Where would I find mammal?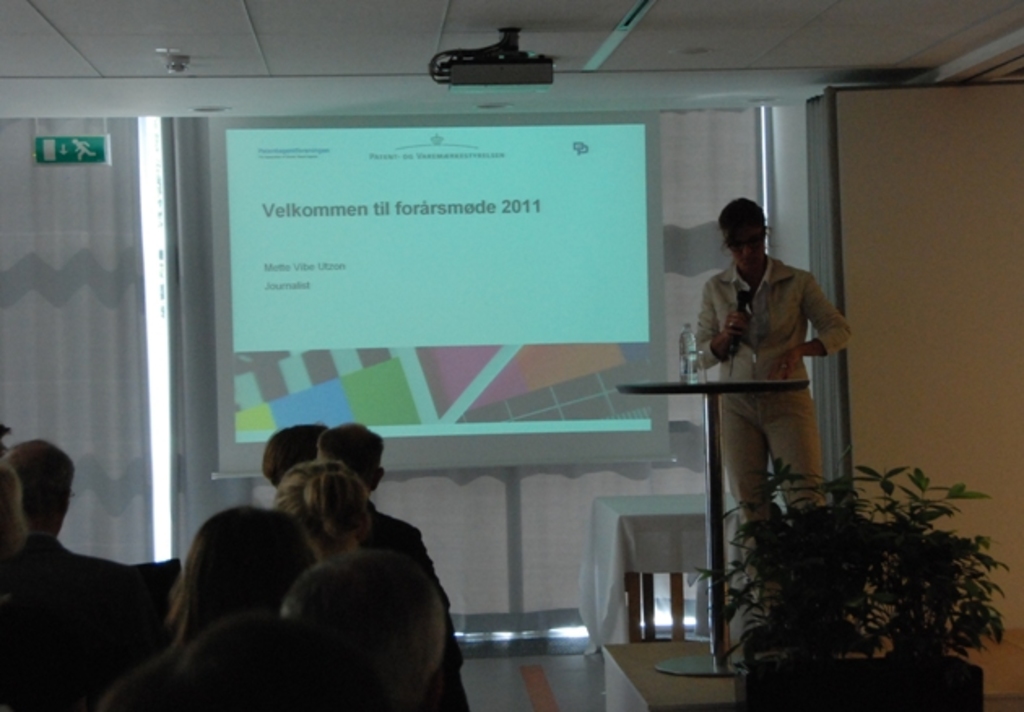
At detection(679, 206, 861, 543).
